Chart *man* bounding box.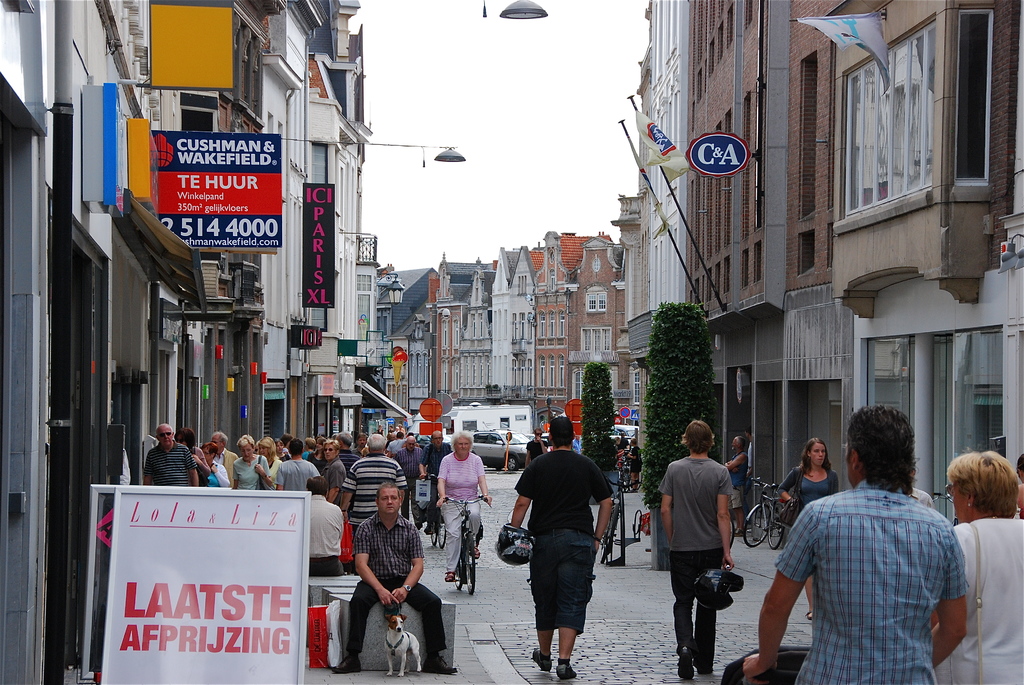
Charted: left=507, top=414, right=612, bottom=678.
